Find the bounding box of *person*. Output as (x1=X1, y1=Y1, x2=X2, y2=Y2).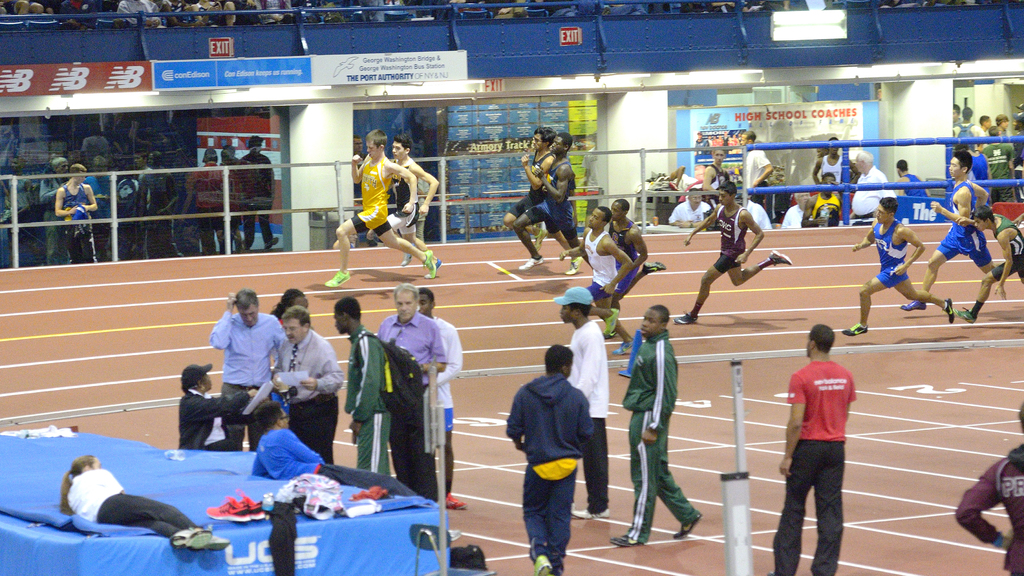
(x1=926, y1=198, x2=1023, y2=316).
